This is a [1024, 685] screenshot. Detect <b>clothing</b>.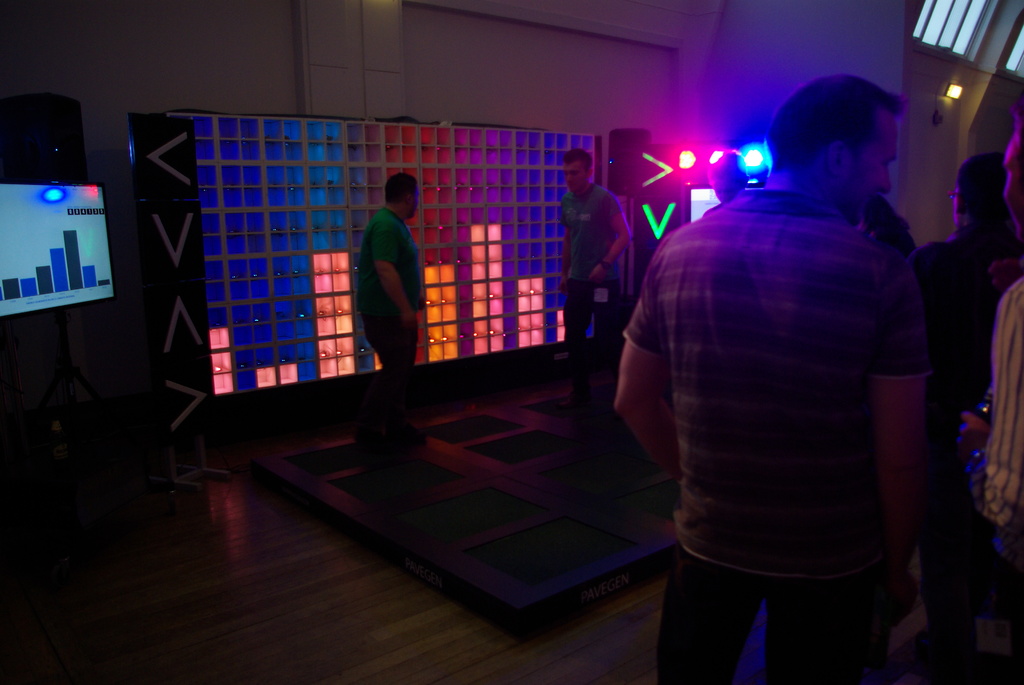
[left=872, top=219, right=917, bottom=260].
